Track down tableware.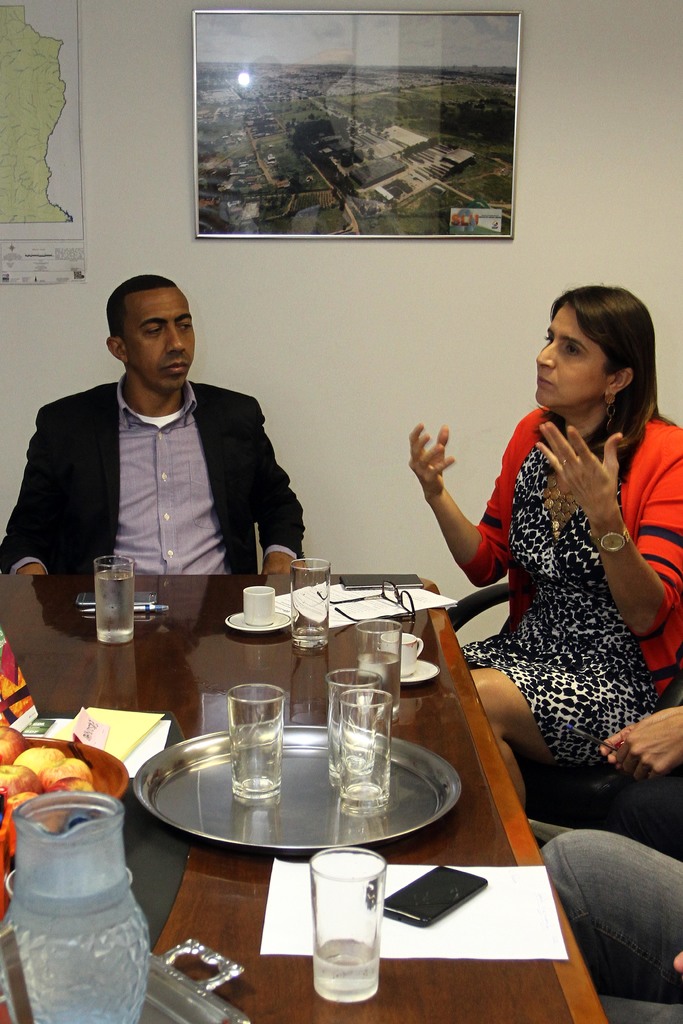
Tracked to [x1=309, y1=840, x2=386, y2=998].
